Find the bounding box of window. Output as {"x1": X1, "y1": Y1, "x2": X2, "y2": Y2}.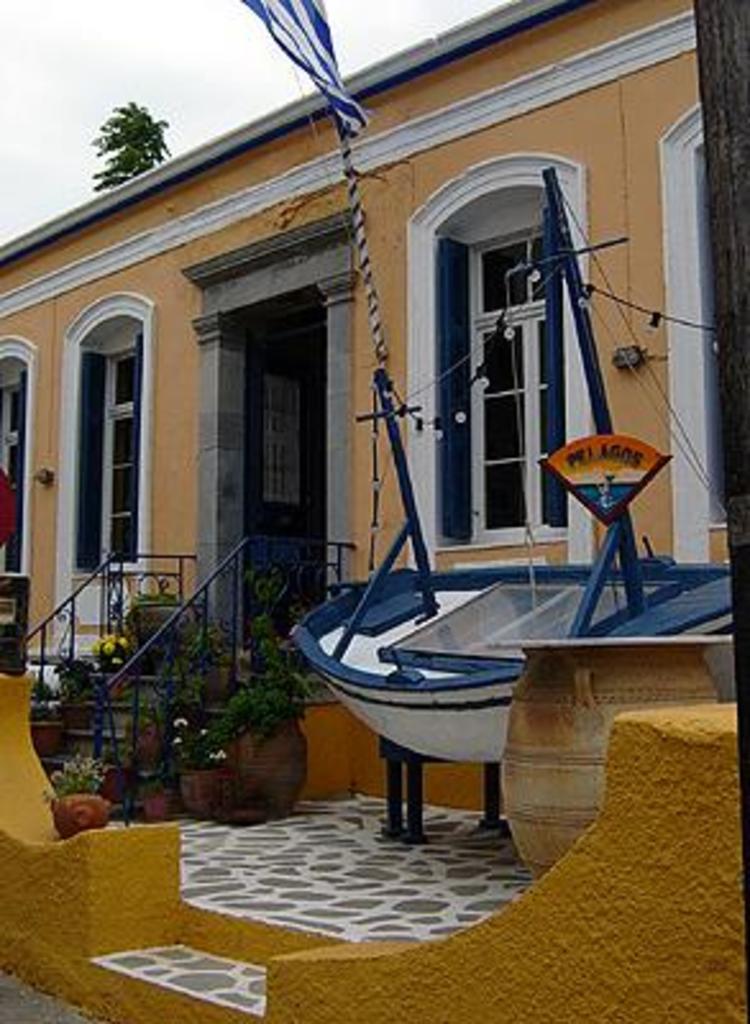
{"x1": 402, "y1": 151, "x2": 589, "y2": 576}.
